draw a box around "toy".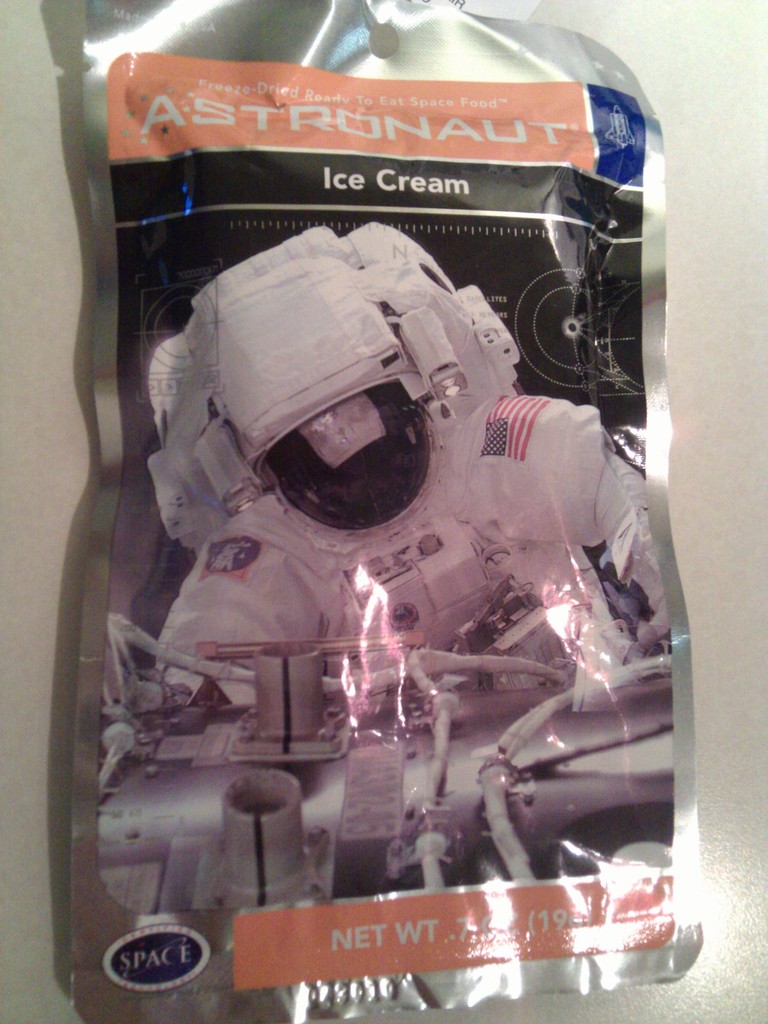
<region>101, 192, 682, 931</region>.
